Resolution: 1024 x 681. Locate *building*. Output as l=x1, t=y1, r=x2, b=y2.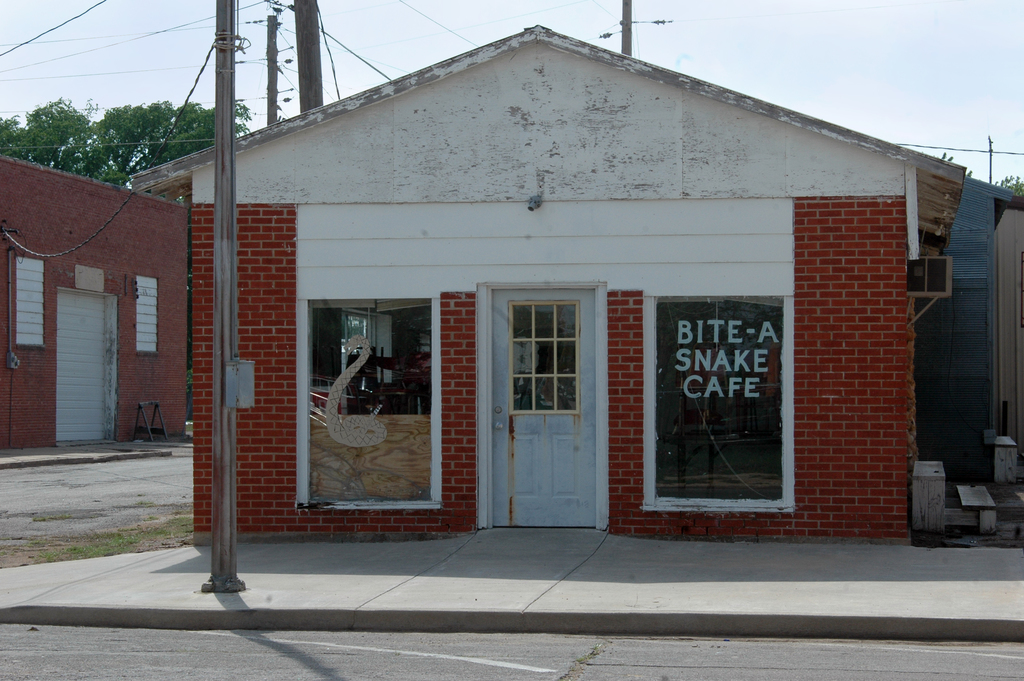
l=0, t=152, r=188, b=455.
